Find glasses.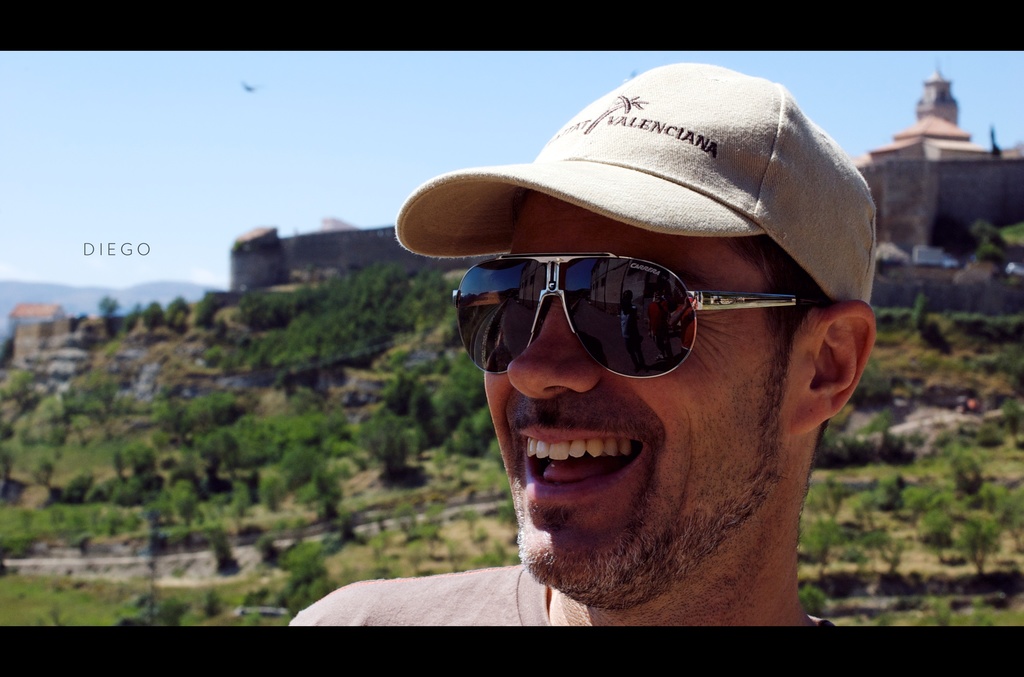
<box>433,250,810,387</box>.
